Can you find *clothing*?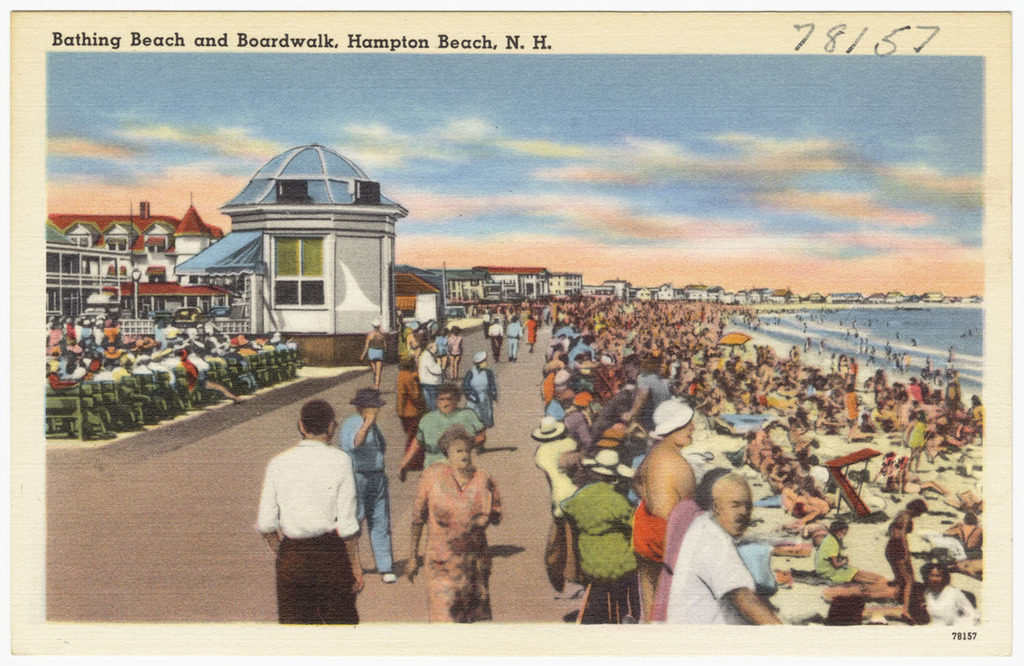
Yes, bounding box: region(563, 479, 644, 619).
